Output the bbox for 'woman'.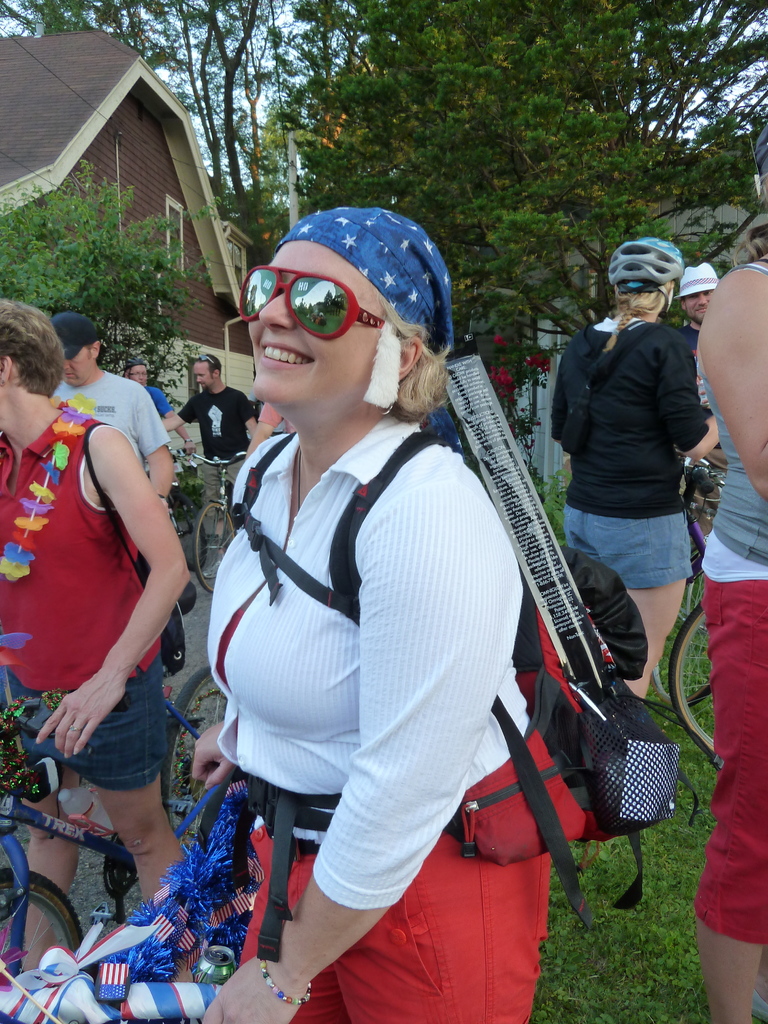
pyautogui.locateOnScreen(161, 221, 621, 1013).
